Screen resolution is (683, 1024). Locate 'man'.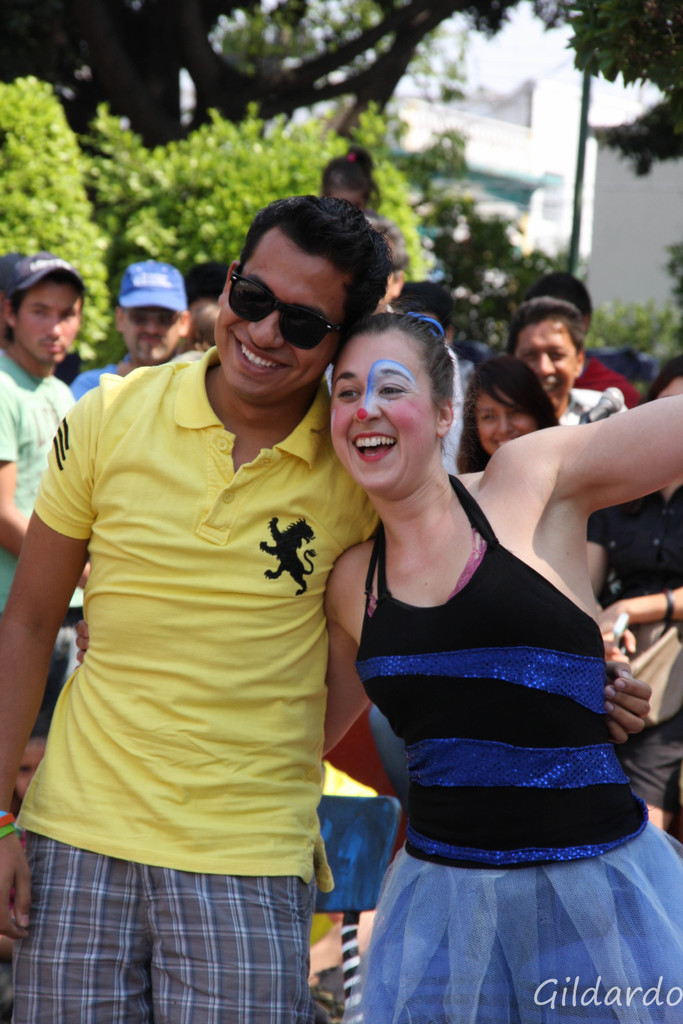
[504, 291, 632, 435].
